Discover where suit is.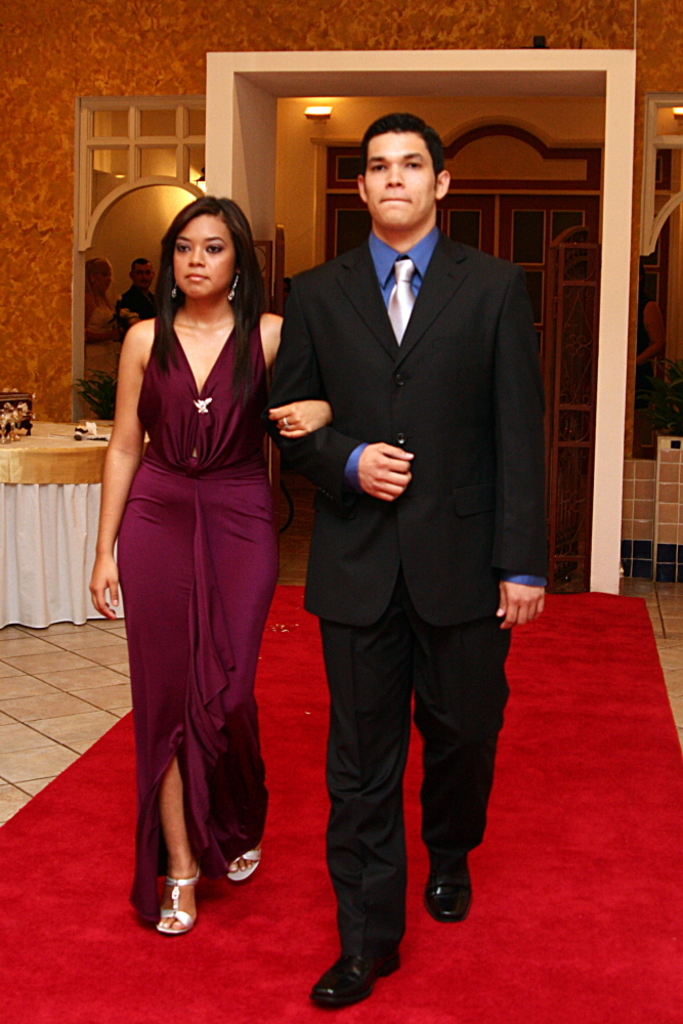
Discovered at region(298, 258, 527, 988).
